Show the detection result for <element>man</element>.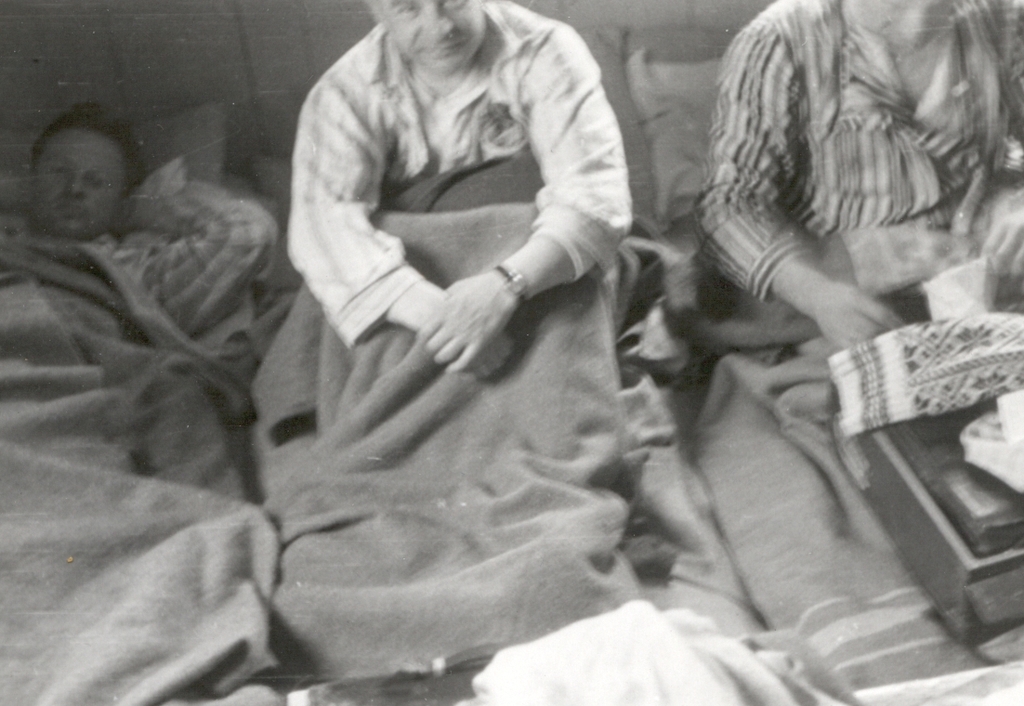
256, 0, 651, 475.
